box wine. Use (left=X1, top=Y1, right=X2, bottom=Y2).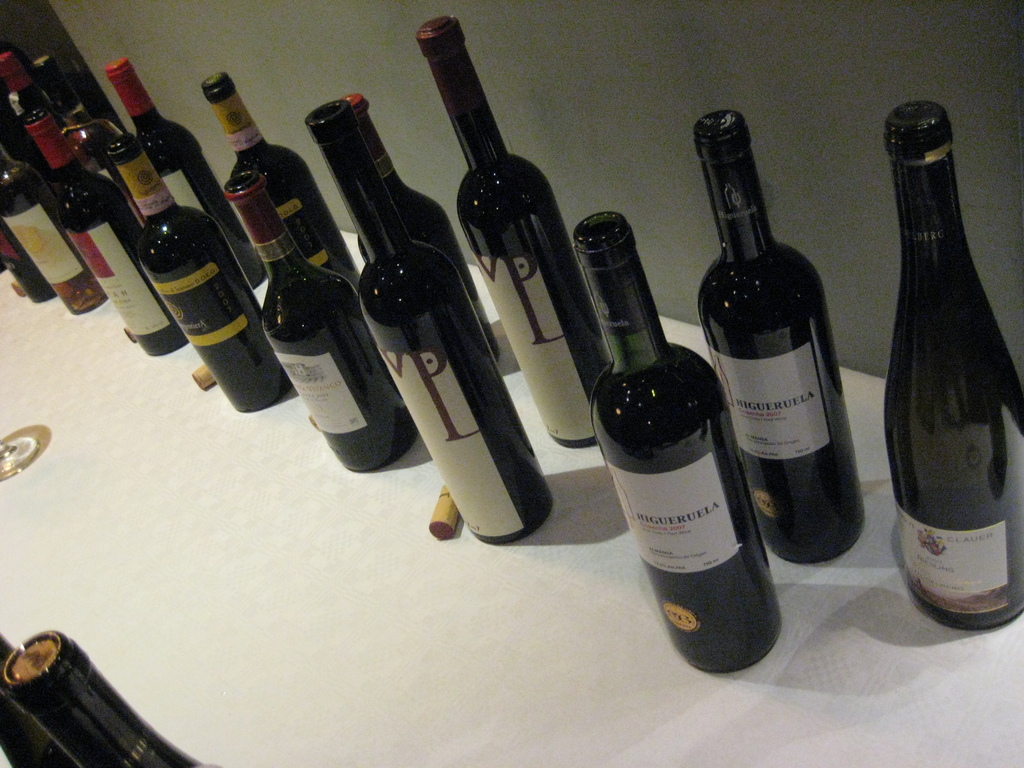
(left=40, top=107, right=195, bottom=357).
